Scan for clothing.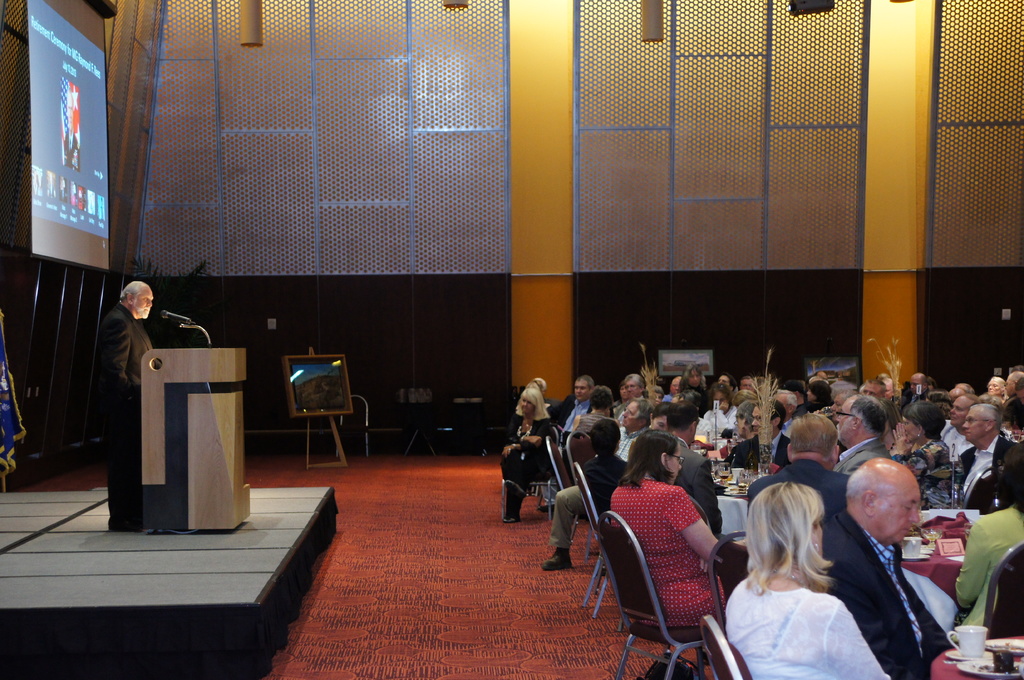
Scan result: bbox(611, 461, 744, 656).
